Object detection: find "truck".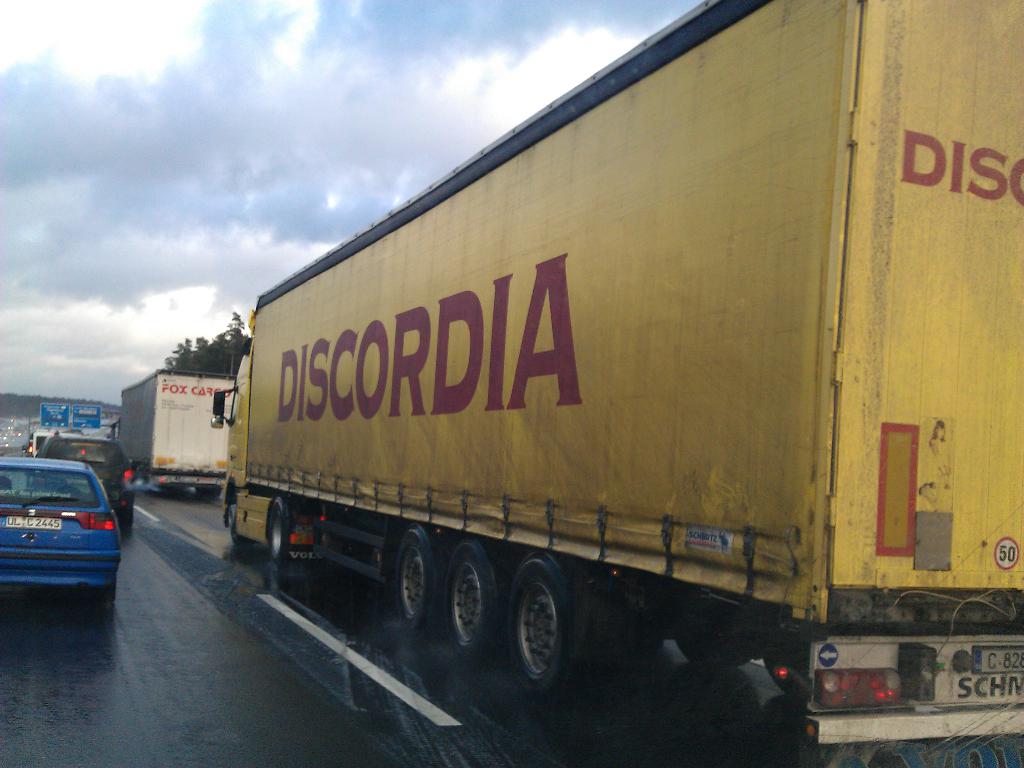
107:362:239:500.
